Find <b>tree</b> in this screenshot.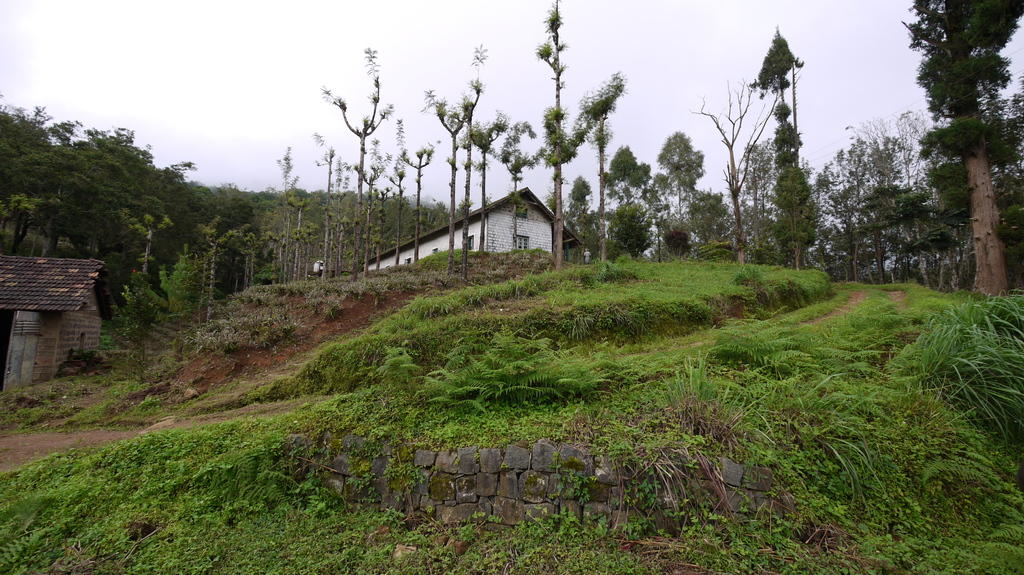
The bounding box for <b>tree</b> is 616, 203, 661, 266.
